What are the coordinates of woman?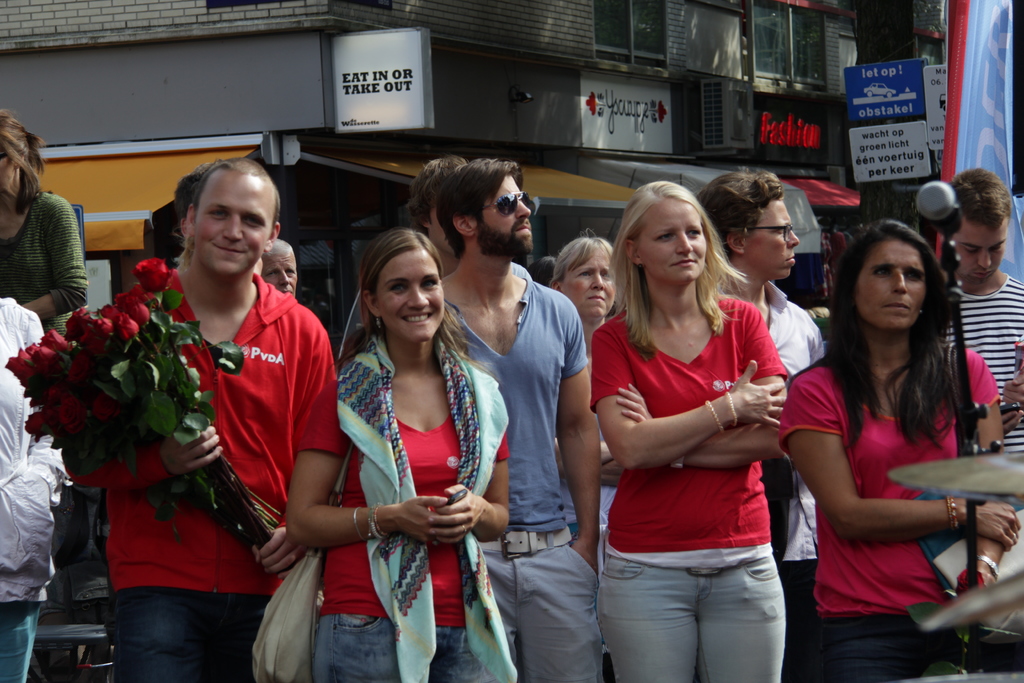
bbox(774, 220, 1015, 682).
